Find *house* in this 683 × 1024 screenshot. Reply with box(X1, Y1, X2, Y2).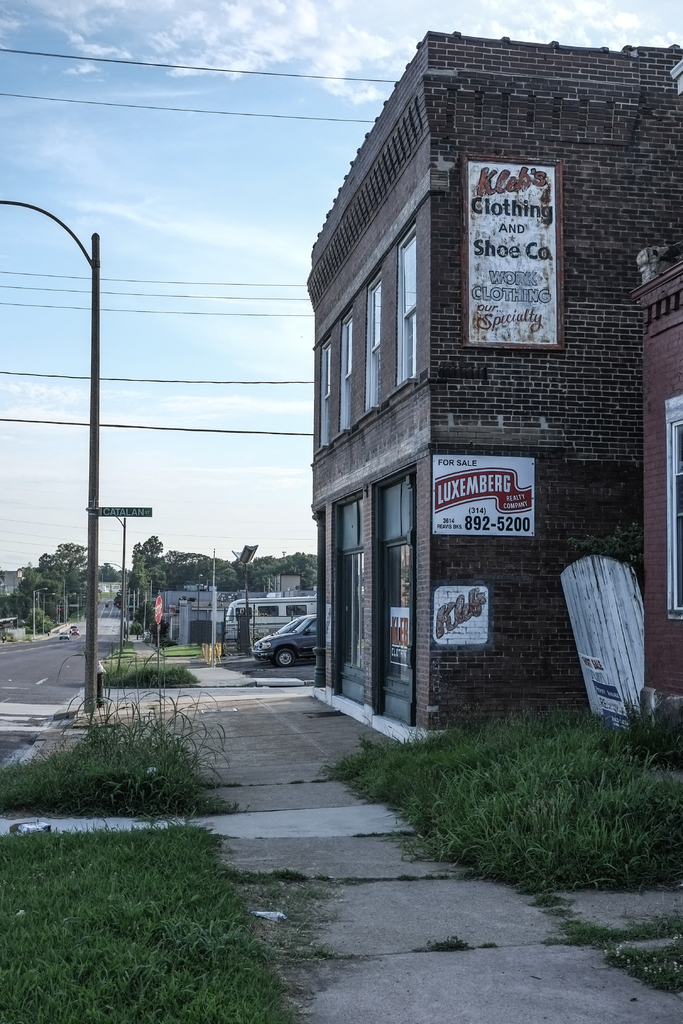
box(4, 567, 24, 590).
